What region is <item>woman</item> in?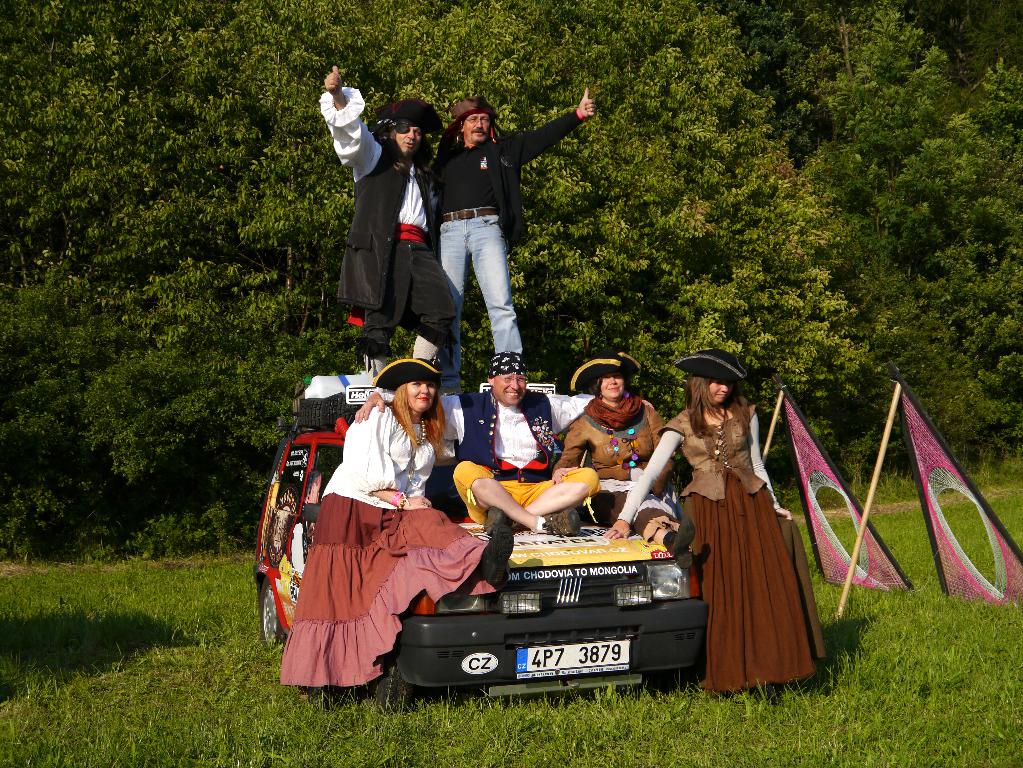
[x1=277, y1=357, x2=494, y2=707].
